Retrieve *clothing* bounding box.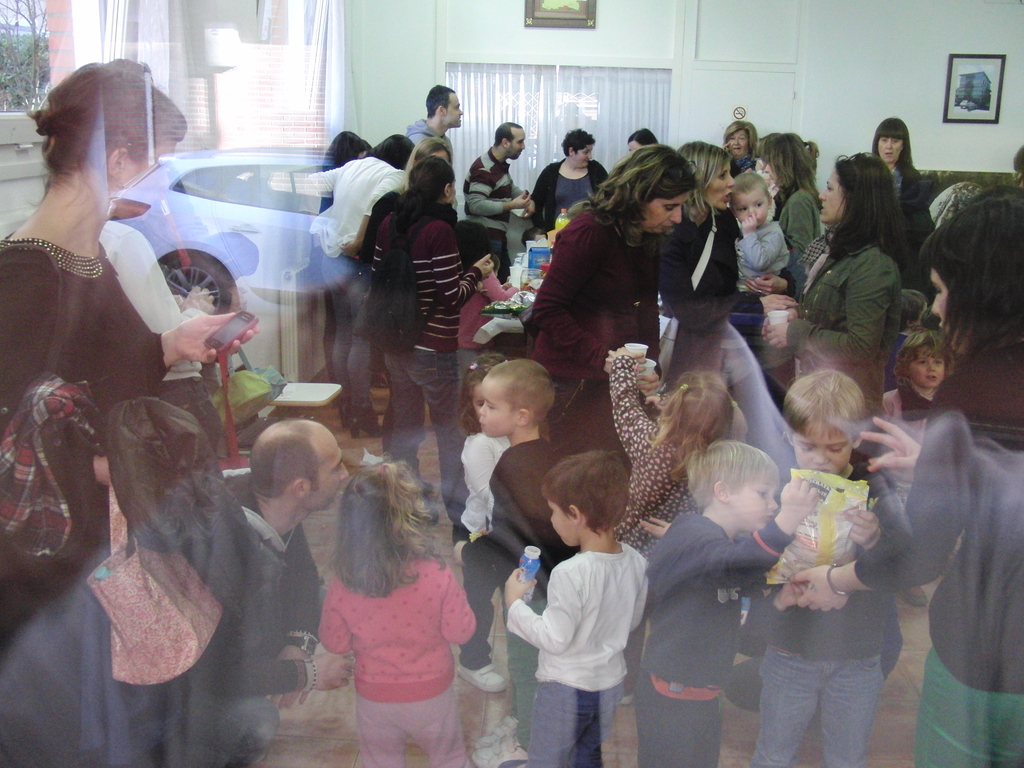
Bounding box: rect(463, 146, 516, 286).
